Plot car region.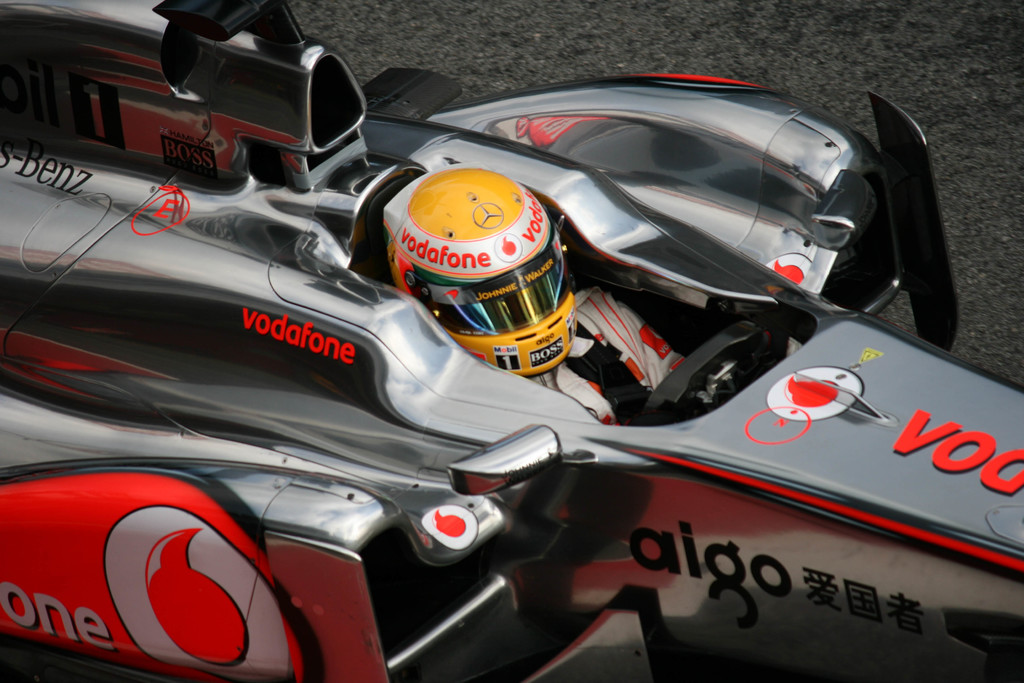
Plotted at [left=0, top=0, right=1023, bottom=682].
